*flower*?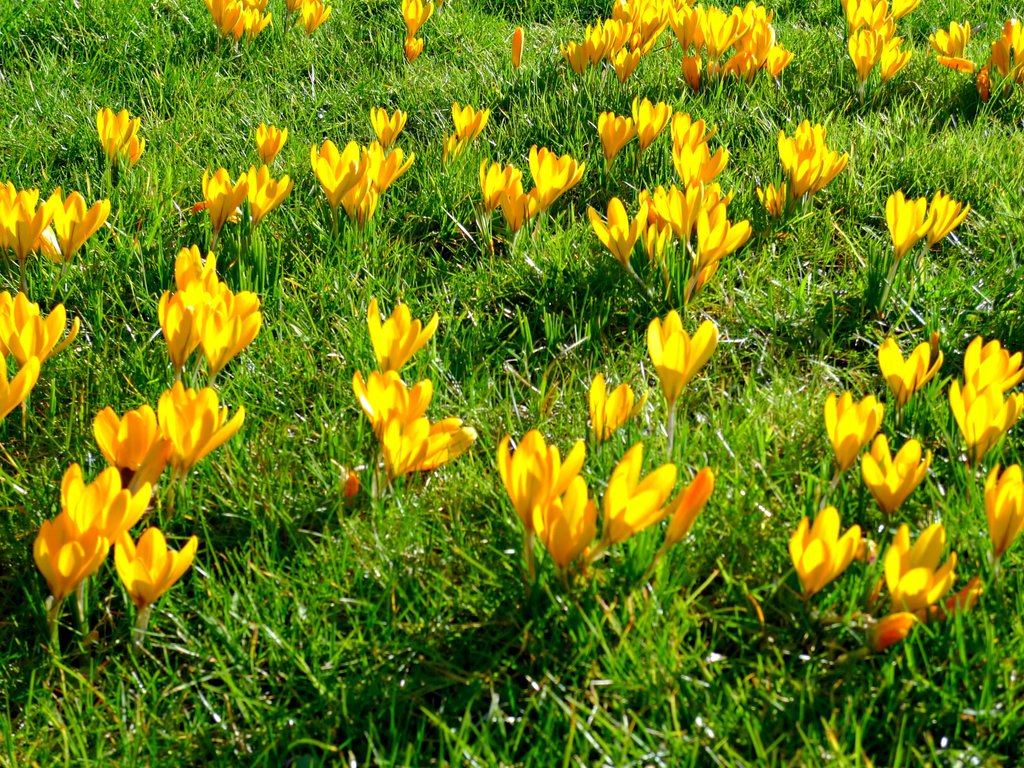
<region>587, 374, 638, 442</region>
